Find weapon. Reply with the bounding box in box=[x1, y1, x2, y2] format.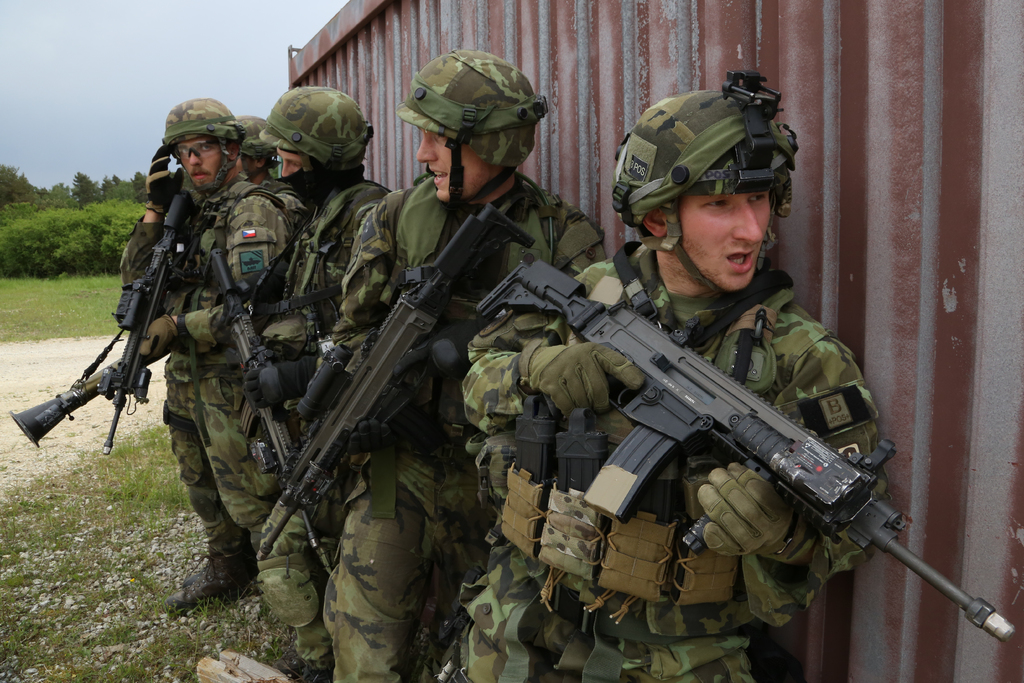
box=[14, 363, 178, 440].
